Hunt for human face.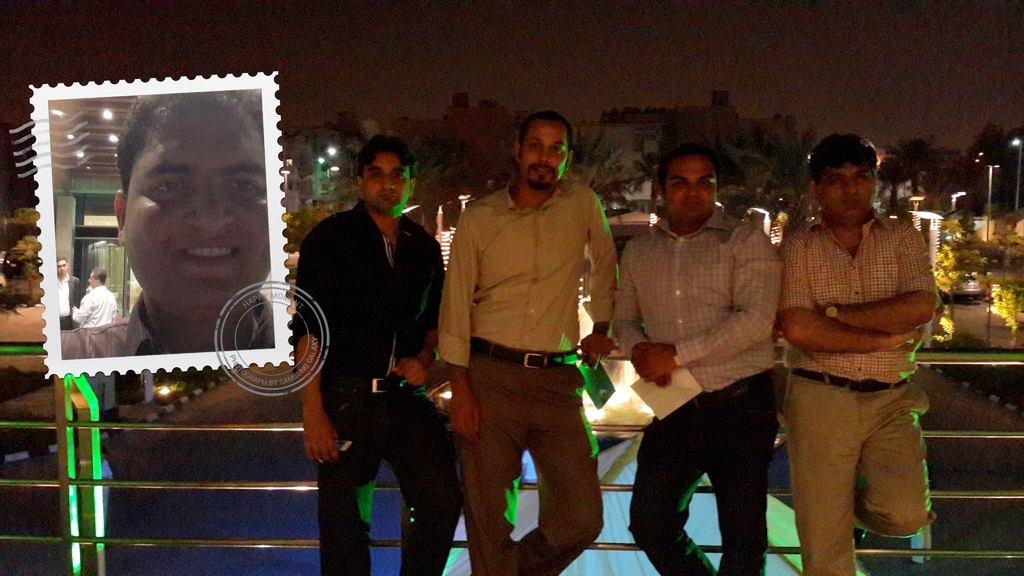
Hunted down at bbox(522, 121, 568, 186).
